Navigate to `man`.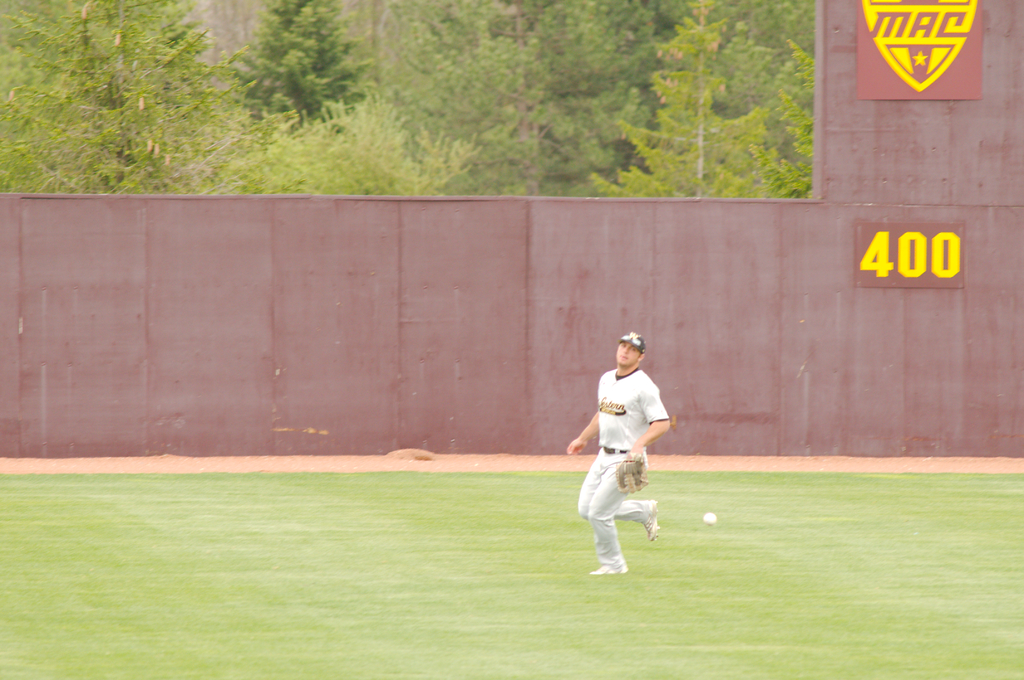
Navigation target: (584,332,678,580).
